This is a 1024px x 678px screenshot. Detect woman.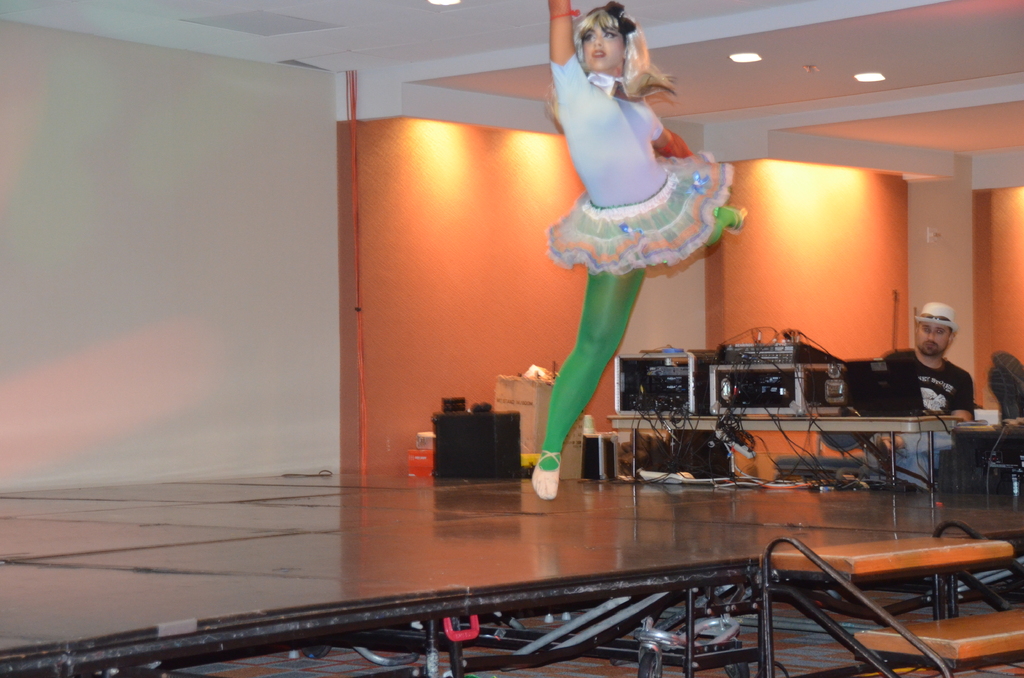
bbox=[513, 0, 745, 501].
